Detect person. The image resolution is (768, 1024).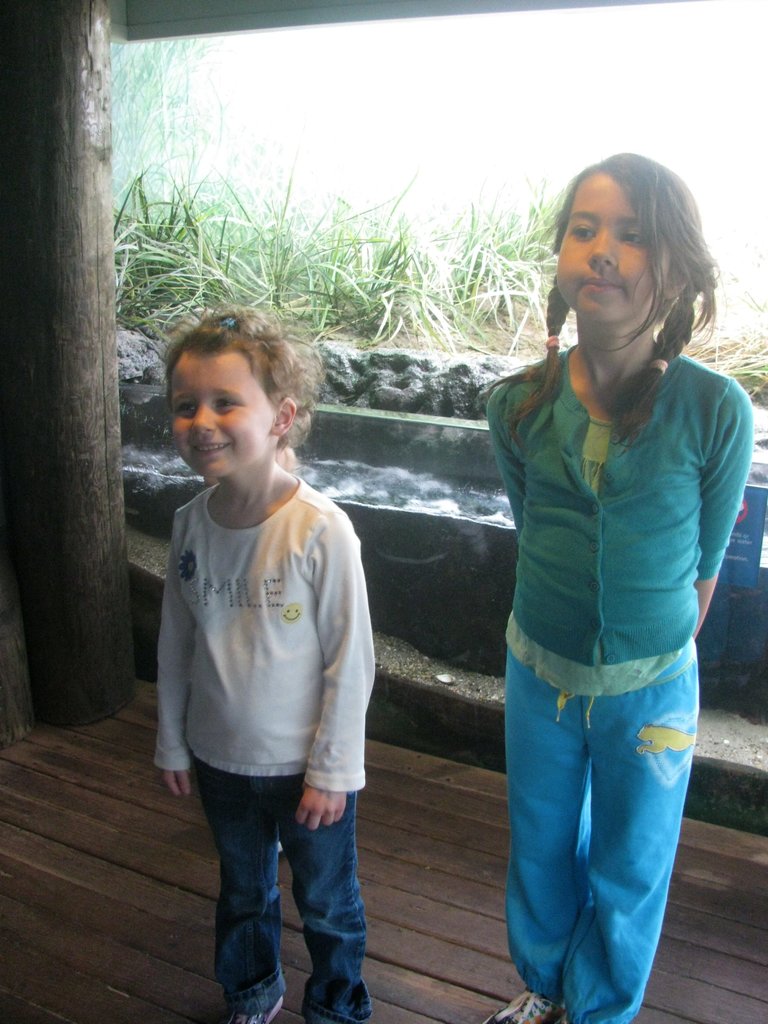
x1=470 y1=157 x2=750 y2=1023.
